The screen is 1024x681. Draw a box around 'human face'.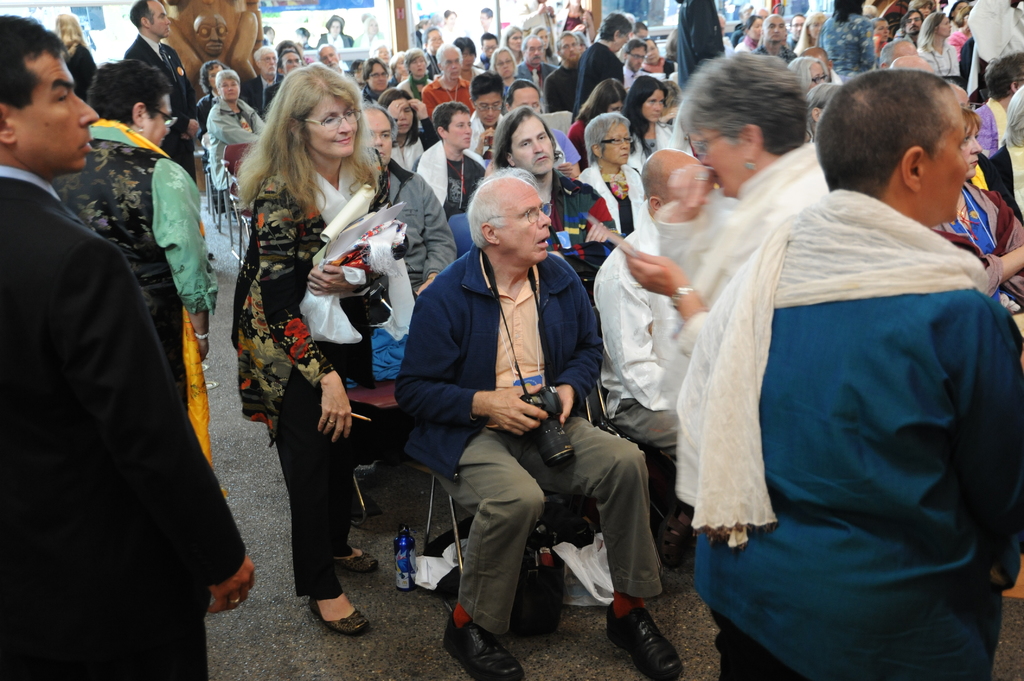
rect(602, 117, 634, 166).
